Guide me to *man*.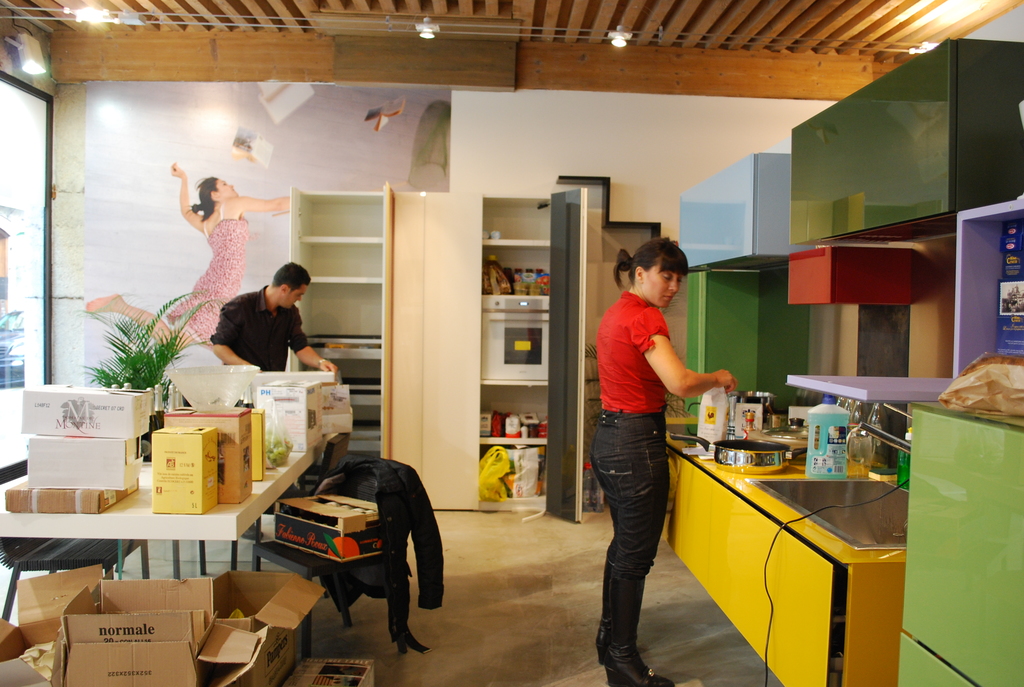
Guidance: {"left": 207, "top": 258, "right": 339, "bottom": 377}.
